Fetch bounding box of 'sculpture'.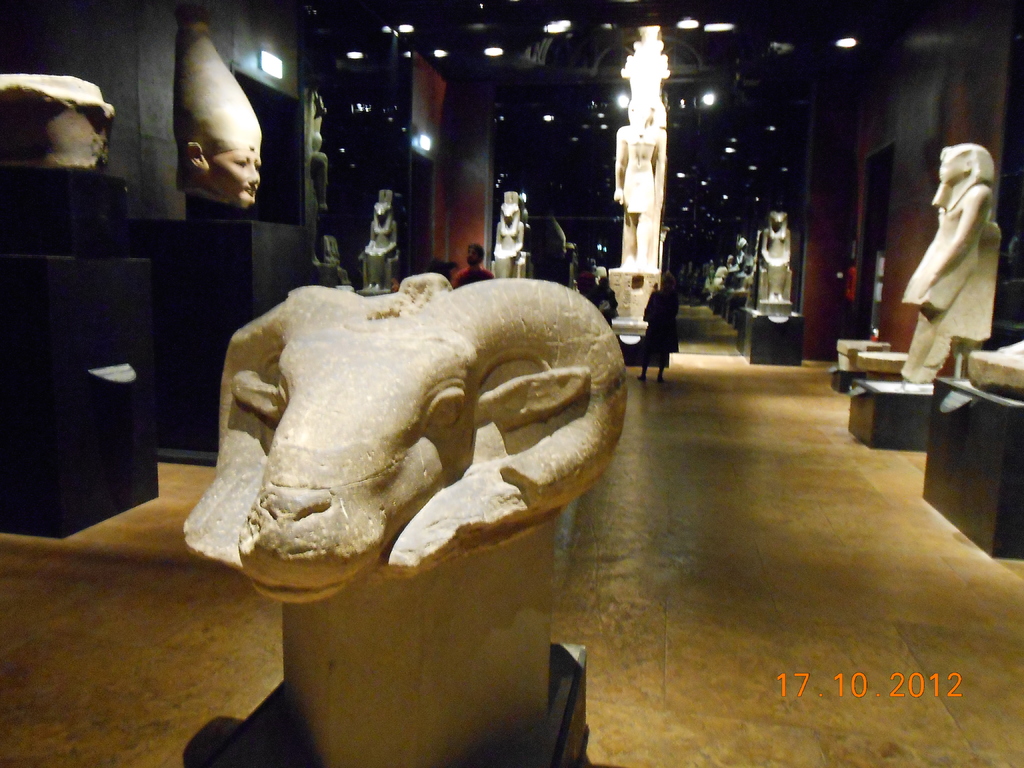
Bbox: [x1=760, y1=209, x2=793, y2=315].
